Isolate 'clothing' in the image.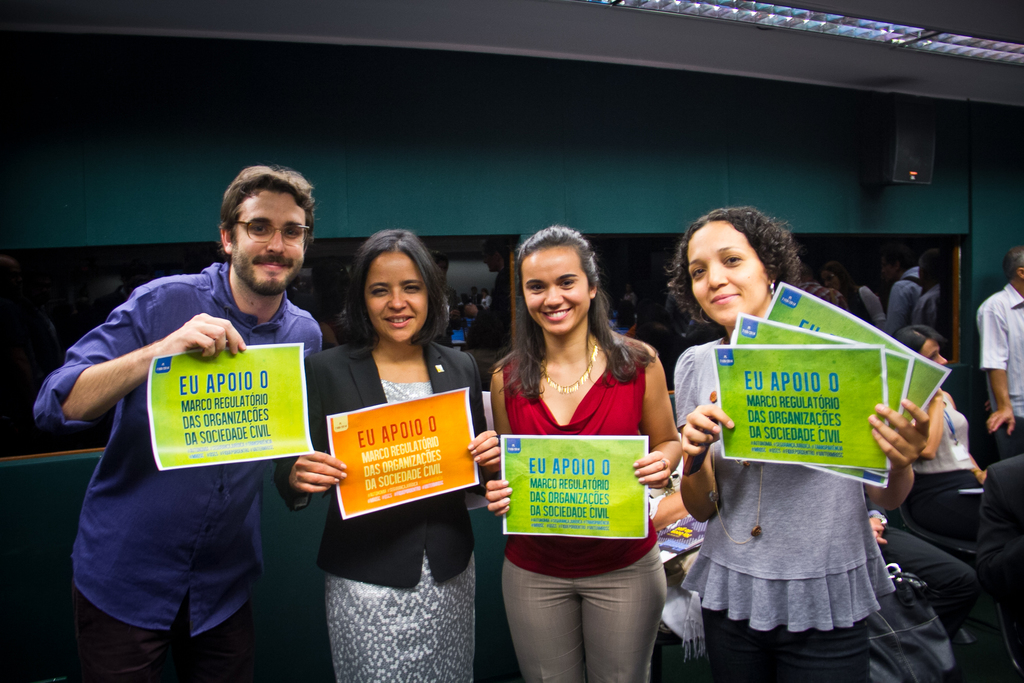
Isolated region: (274, 328, 486, 682).
